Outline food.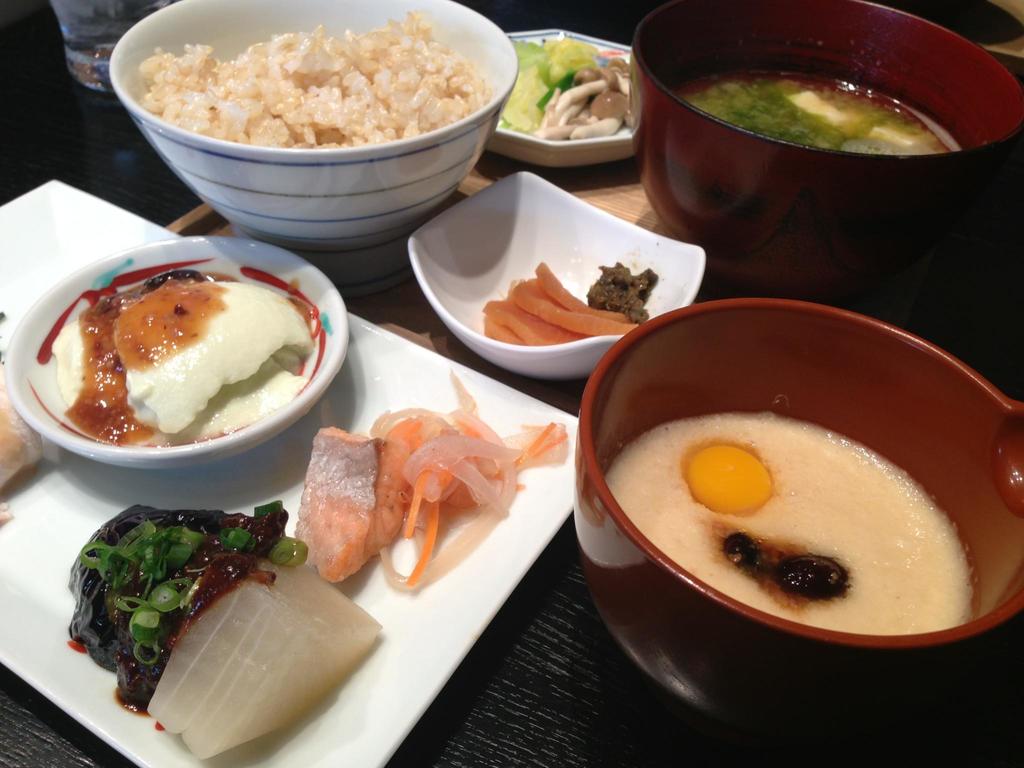
Outline: bbox=[598, 411, 979, 641].
